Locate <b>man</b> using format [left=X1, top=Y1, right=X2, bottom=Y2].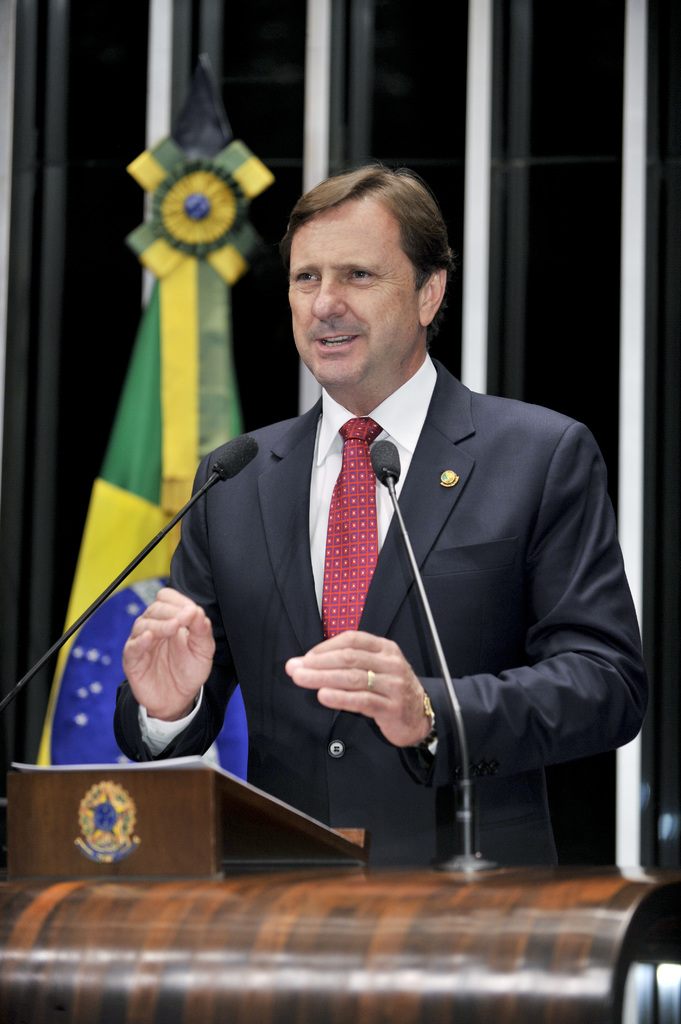
[left=119, top=182, right=613, bottom=871].
